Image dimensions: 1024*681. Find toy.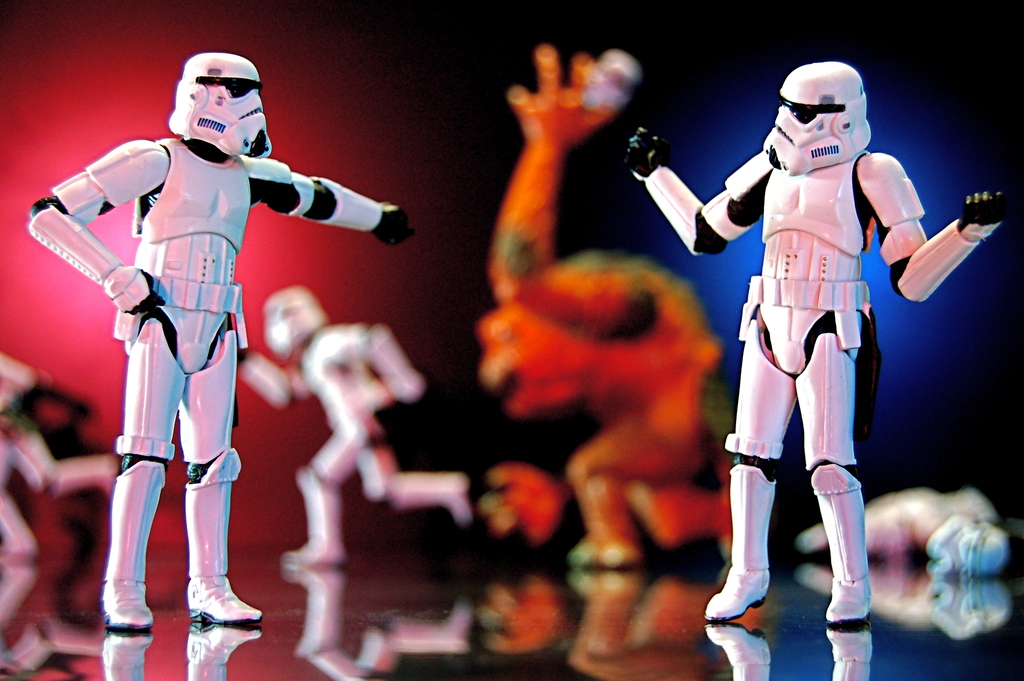
0, 346, 118, 668.
